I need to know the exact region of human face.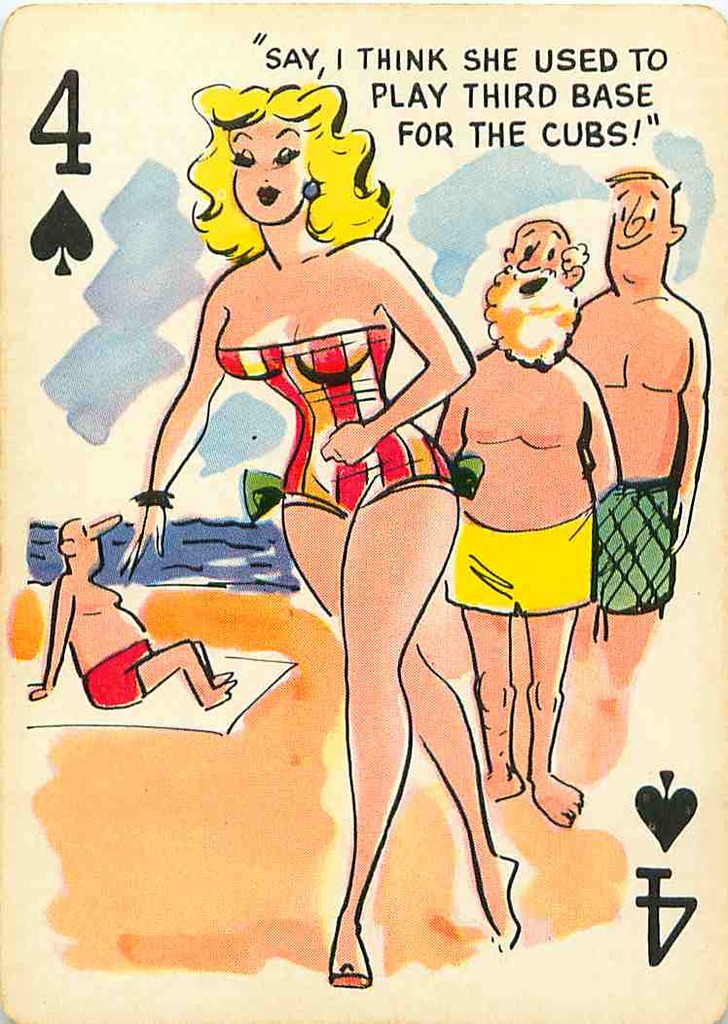
Region: region(227, 115, 311, 225).
